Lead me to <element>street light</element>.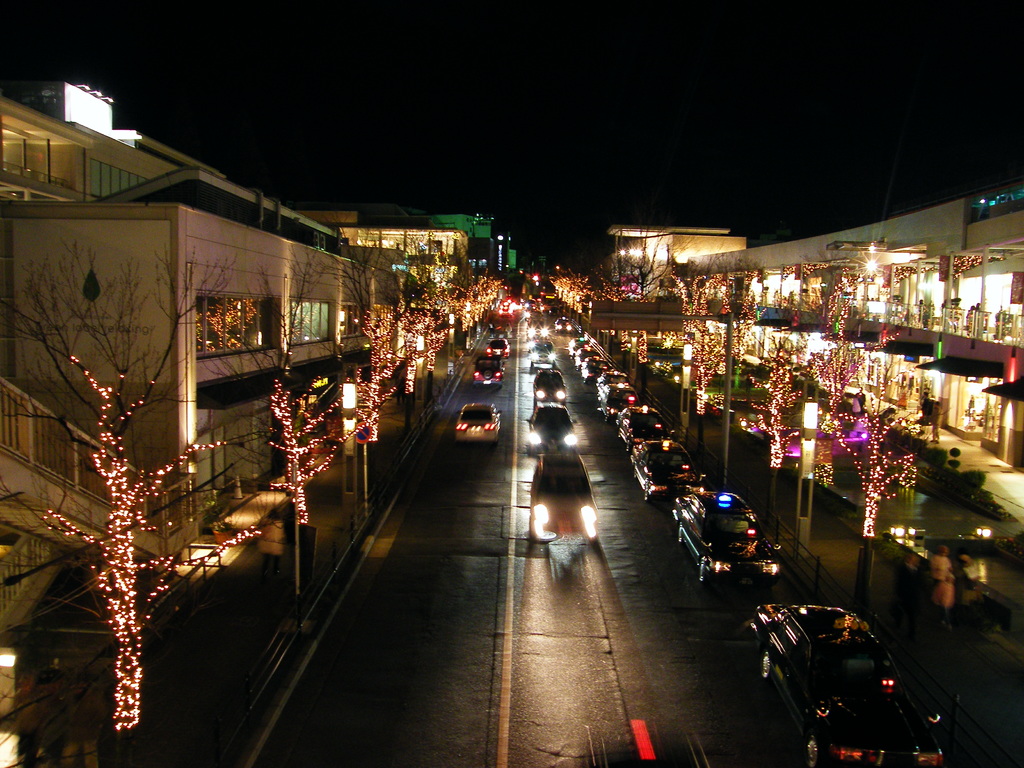
Lead to pyautogui.locateOnScreen(409, 328, 429, 419).
